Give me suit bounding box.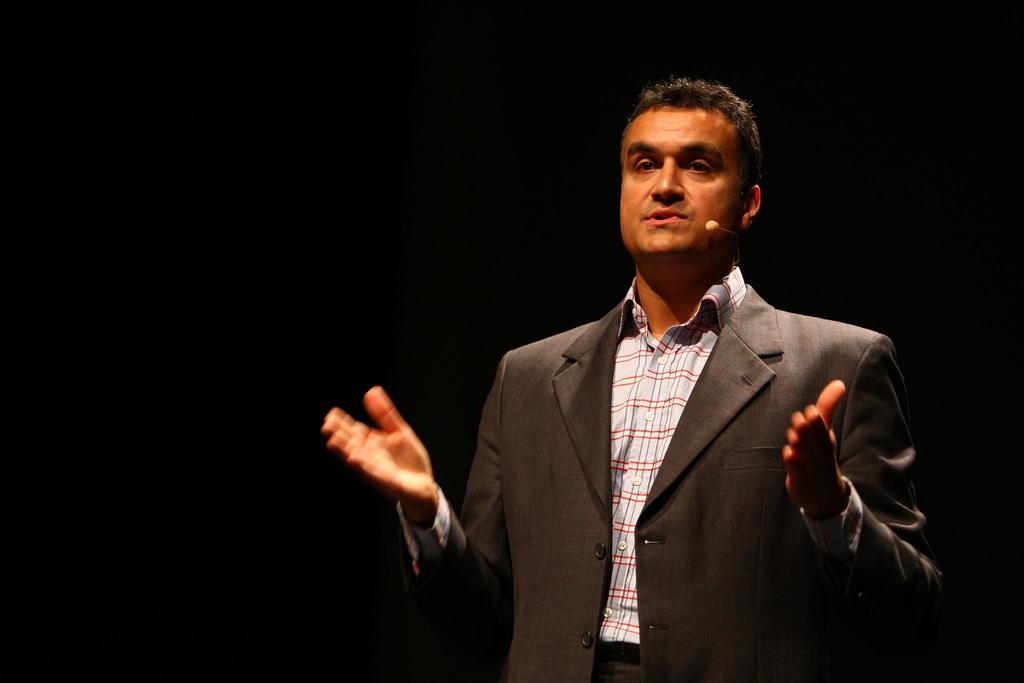
box(475, 174, 906, 678).
